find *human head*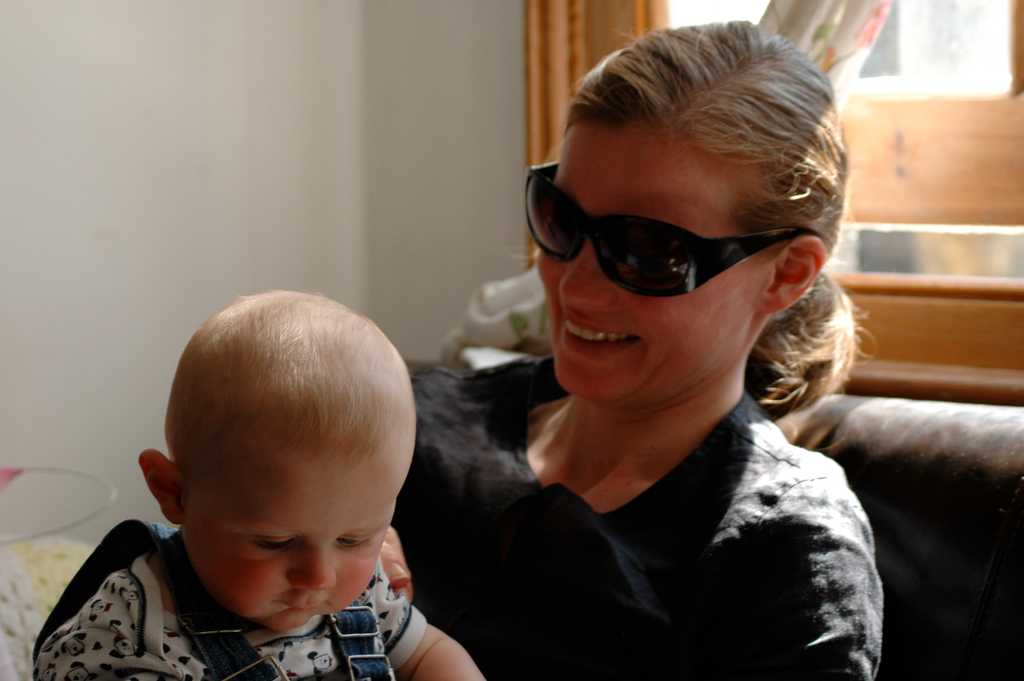
BBox(135, 298, 410, 607)
